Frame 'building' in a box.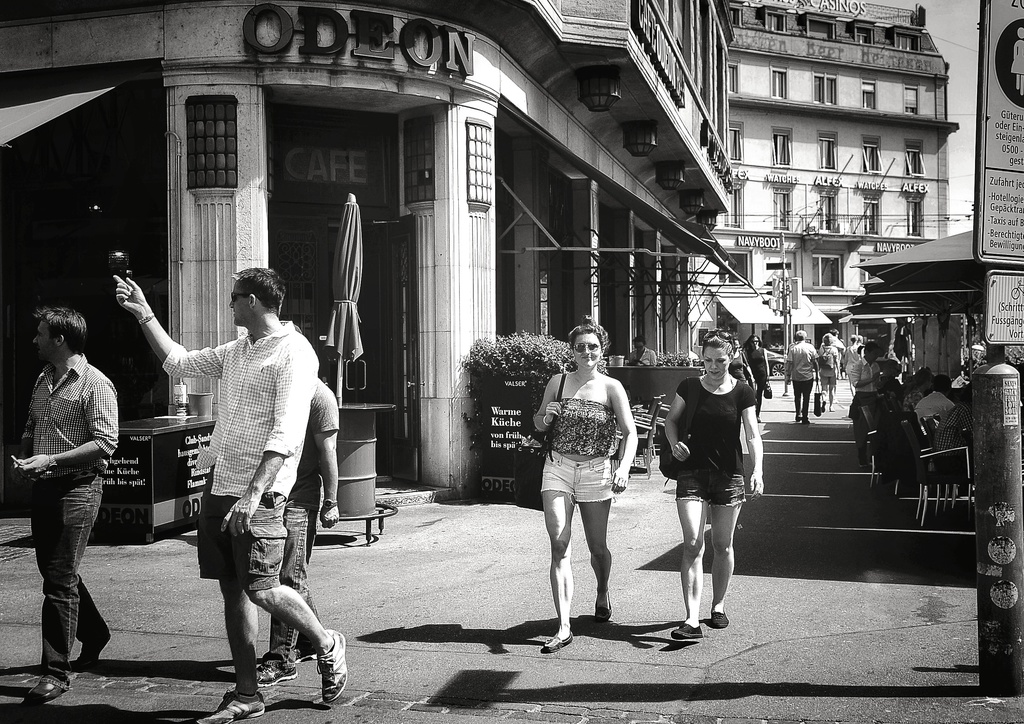
{"x1": 842, "y1": 225, "x2": 988, "y2": 379}.
